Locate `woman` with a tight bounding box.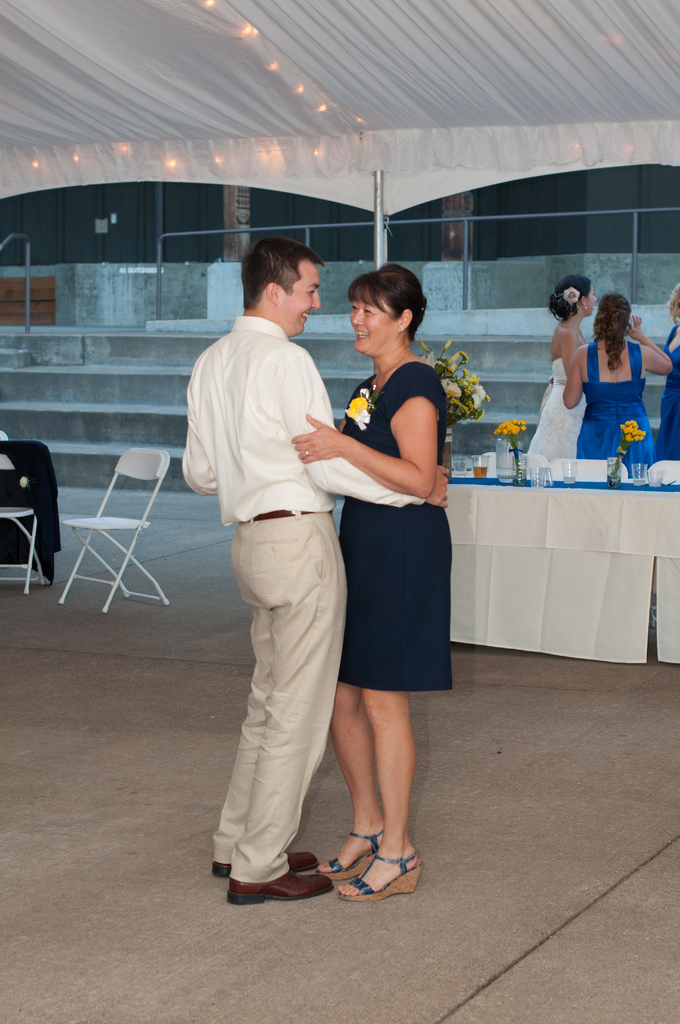
656 280 679 468.
